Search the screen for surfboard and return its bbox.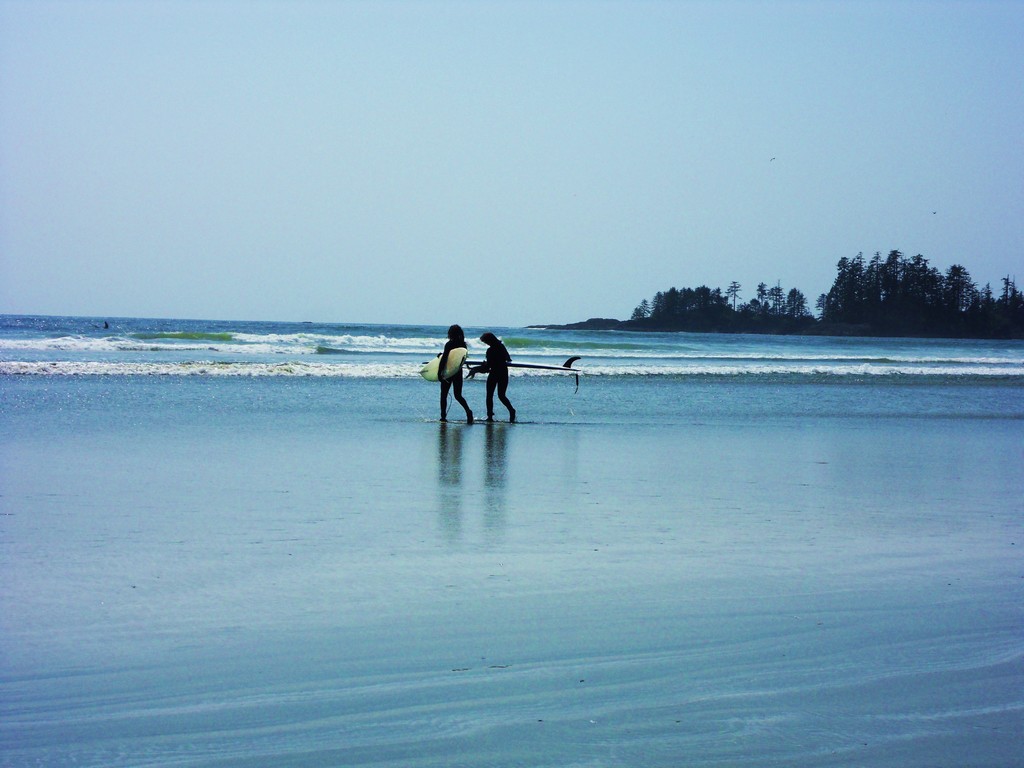
Found: (413,347,473,387).
